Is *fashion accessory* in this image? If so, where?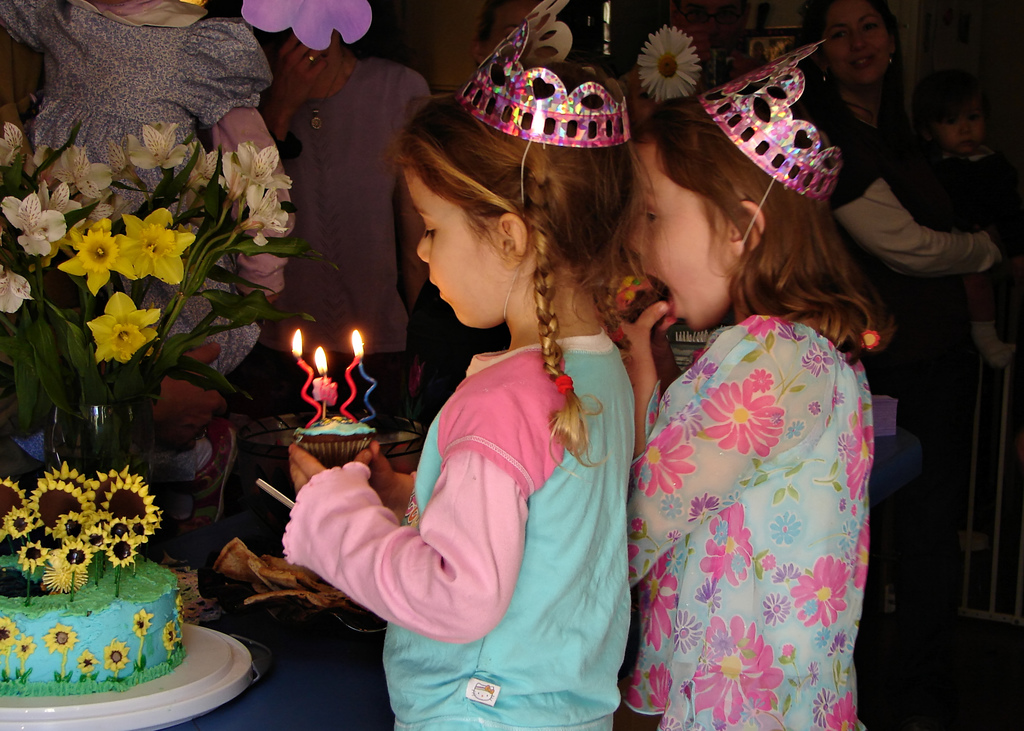
Yes, at 303,44,350,130.
